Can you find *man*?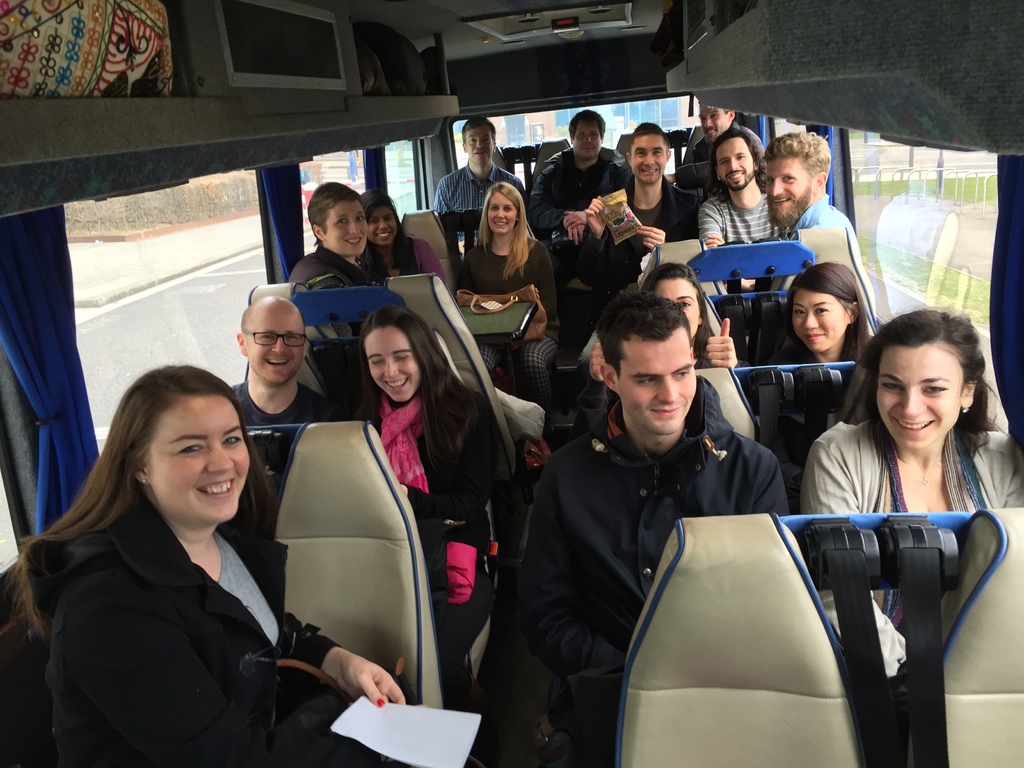
Yes, bounding box: [x1=569, y1=125, x2=714, y2=433].
